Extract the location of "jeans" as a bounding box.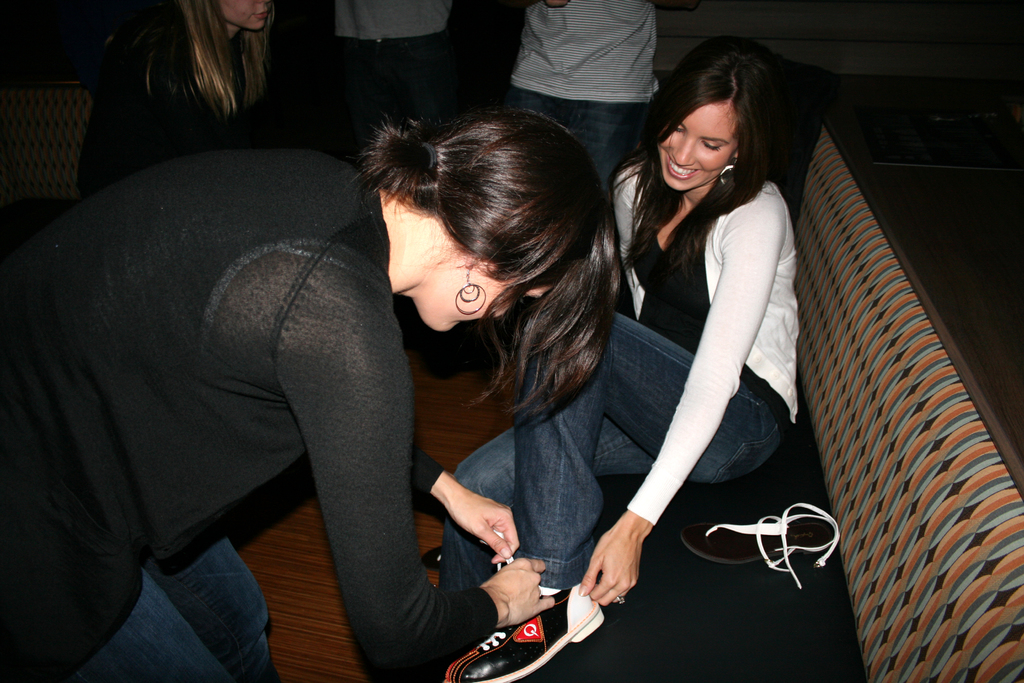
bbox=[493, 83, 652, 206].
